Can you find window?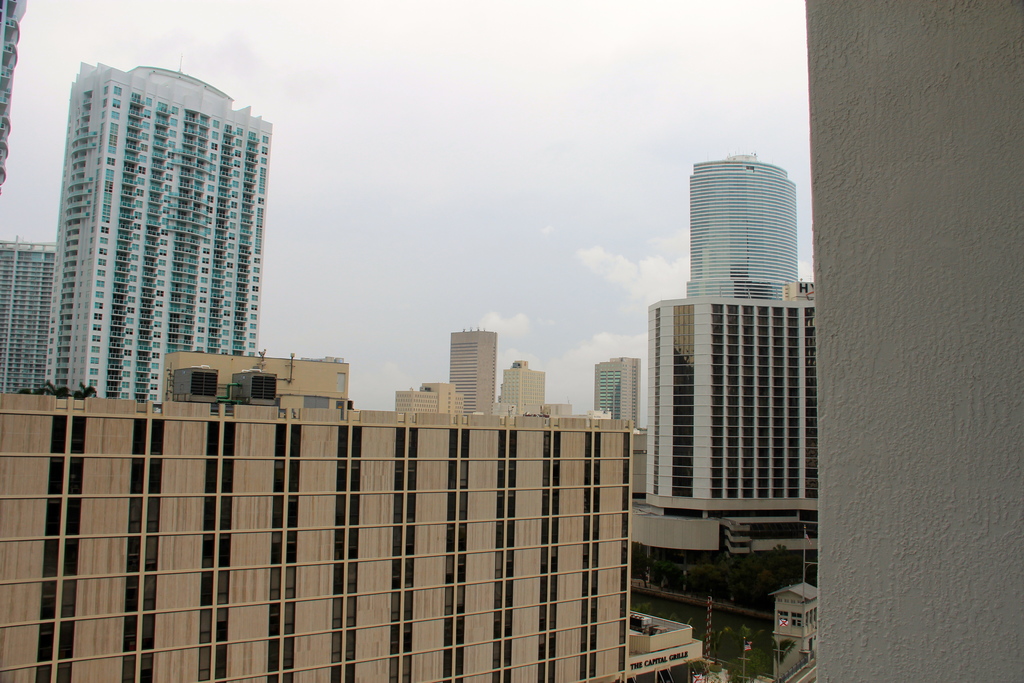
Yes, bounding box: region(155, 299, 165, 309).
